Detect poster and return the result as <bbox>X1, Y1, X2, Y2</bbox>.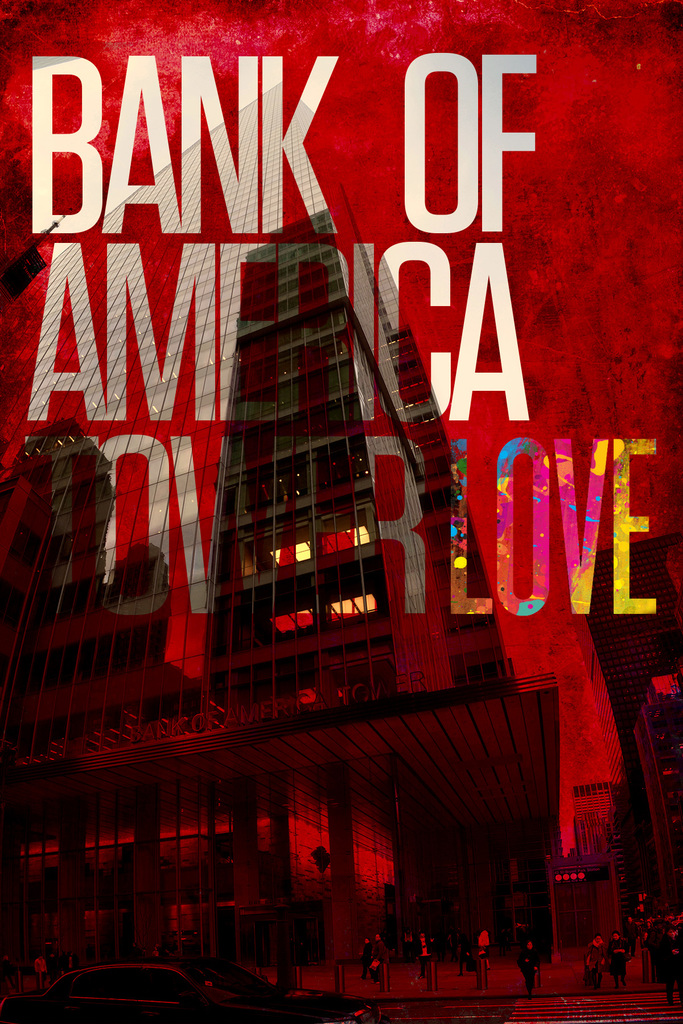
<bbox>0, 0, 682, 1023</bbox>.
